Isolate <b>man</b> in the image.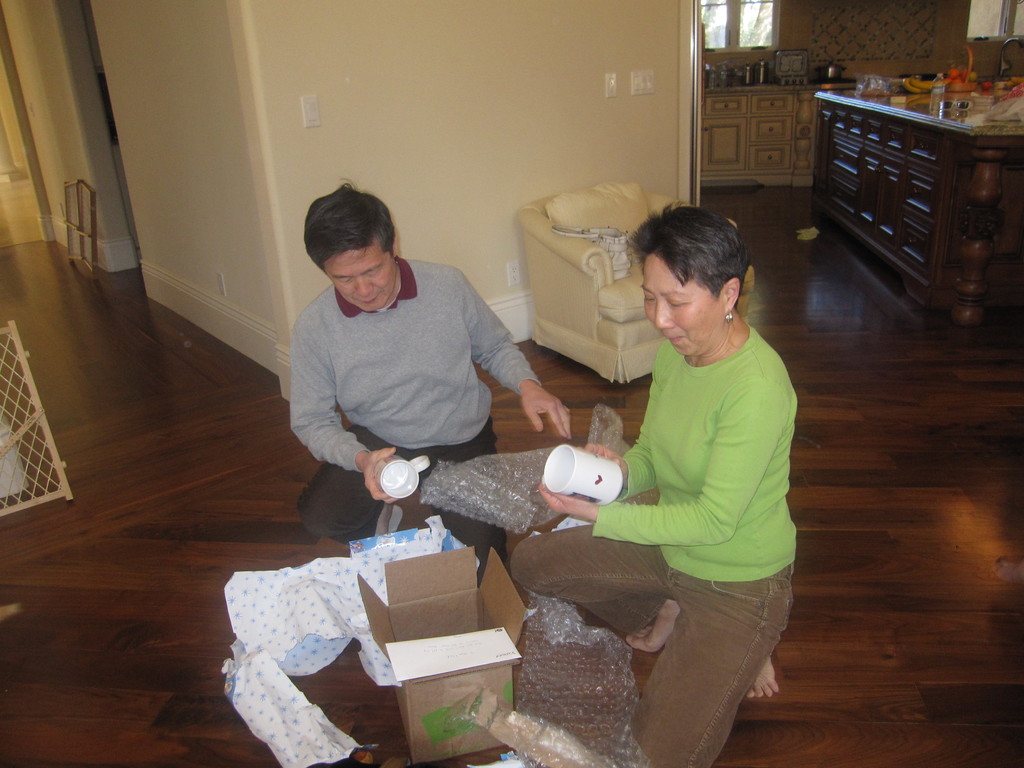
Isolated region: x1=259 y1=180 x2=547 y2=552.
